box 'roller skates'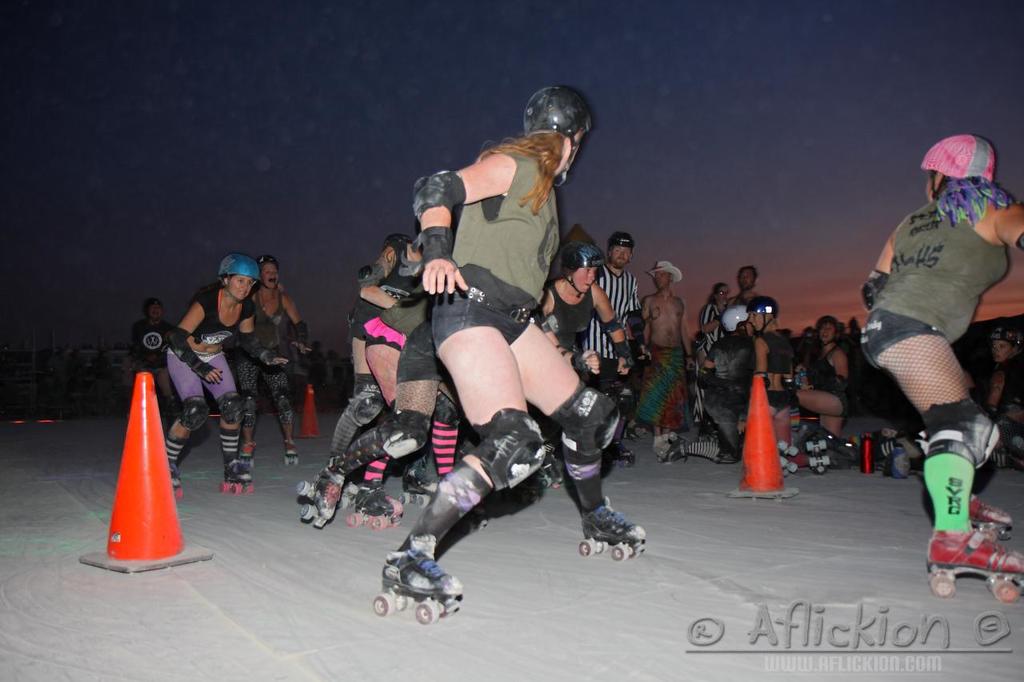
{"x1": 462, "y1": 509, "x2": 485, "y2": 536}
